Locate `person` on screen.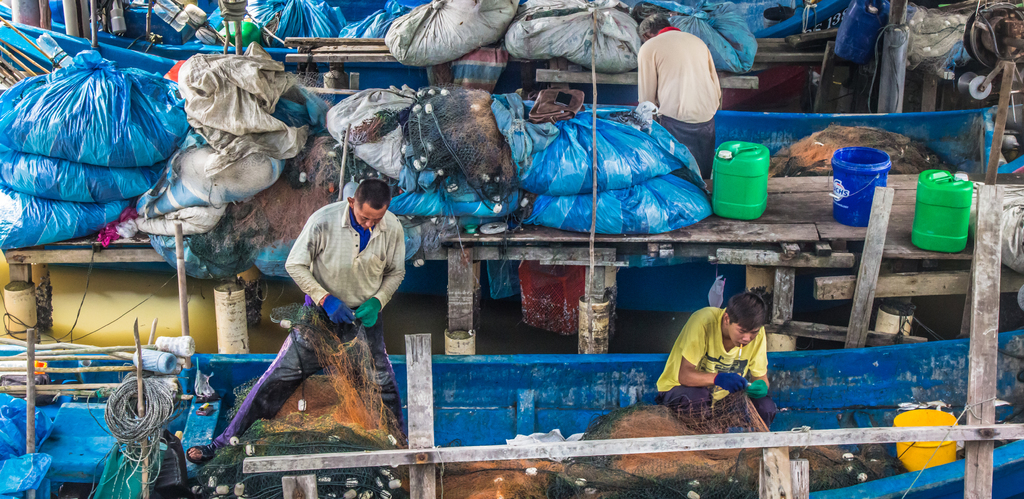
On screen at <bbox>666, 282, 784, 415</bbox>.
